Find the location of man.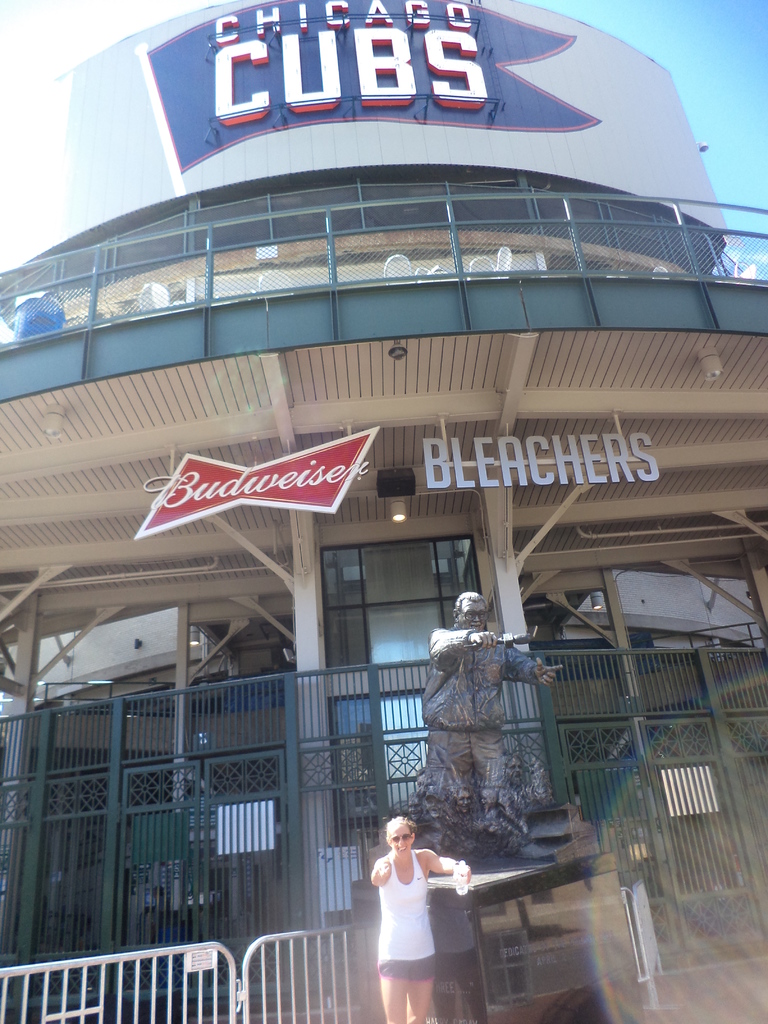
Location: 365,820,474,1023.
